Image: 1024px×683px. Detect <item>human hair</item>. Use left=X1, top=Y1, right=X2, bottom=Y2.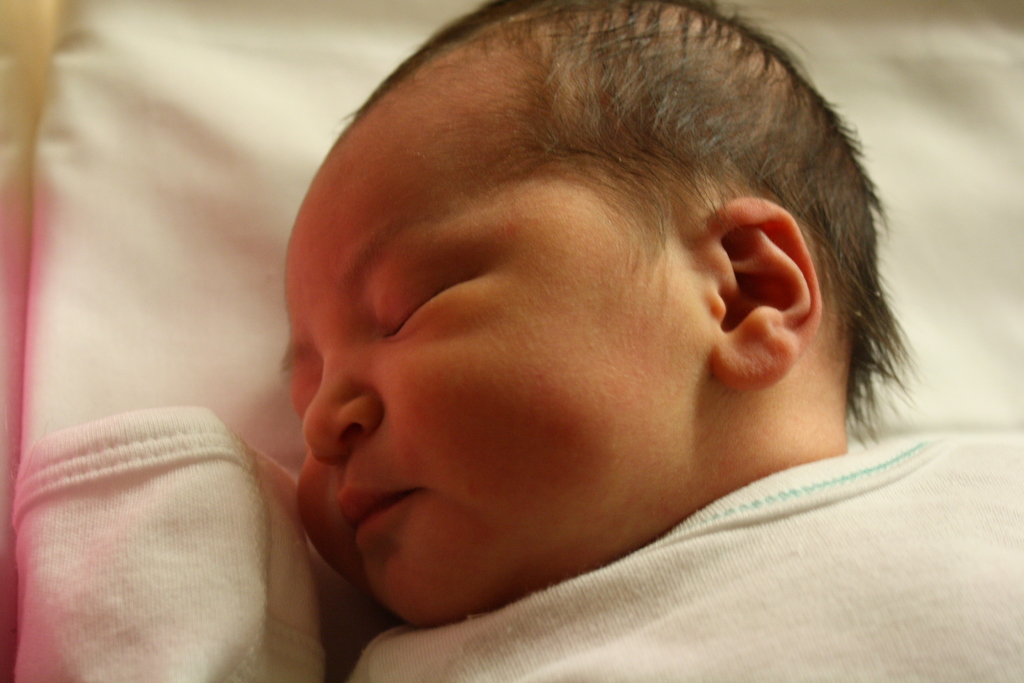
left=246, top=6, right=959, bottom=545.
